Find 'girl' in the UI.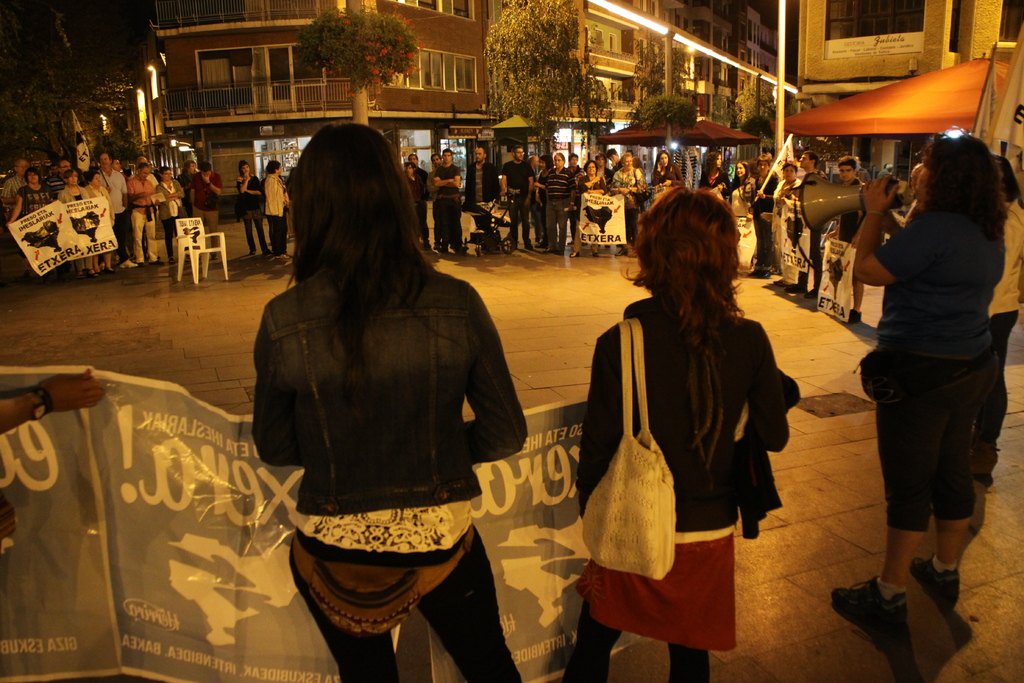
UI element at select_region(721, 158, 754, 276).
